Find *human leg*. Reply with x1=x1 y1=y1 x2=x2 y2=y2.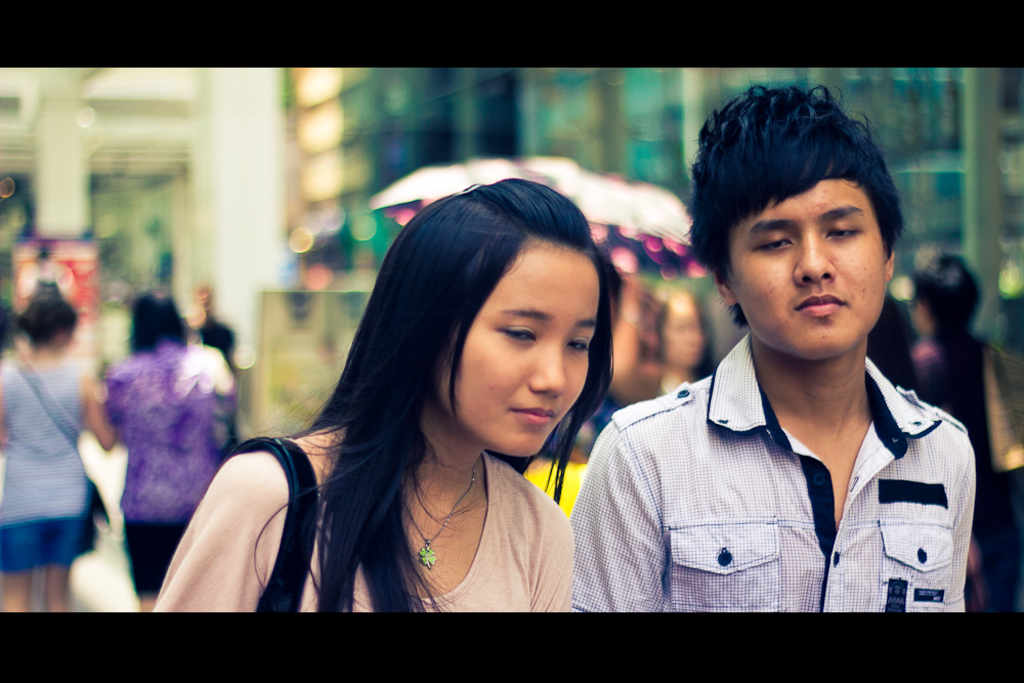
x1=39 y1=516 x2=83 y2=609.
